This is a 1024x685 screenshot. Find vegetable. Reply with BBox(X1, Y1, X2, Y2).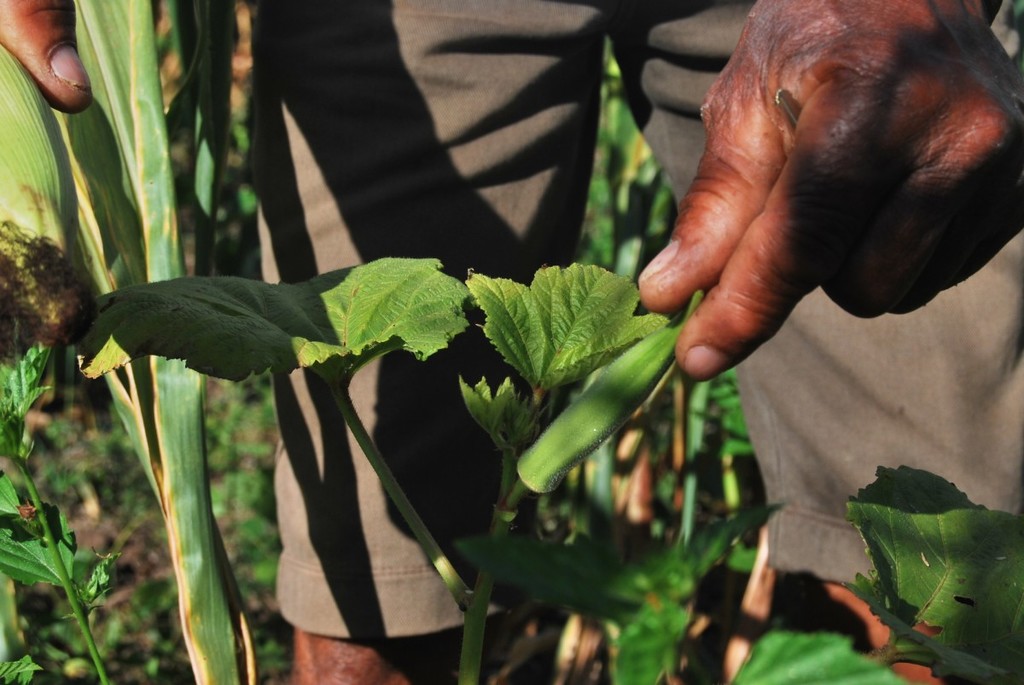
BBox(513, 290, 696, 502).
